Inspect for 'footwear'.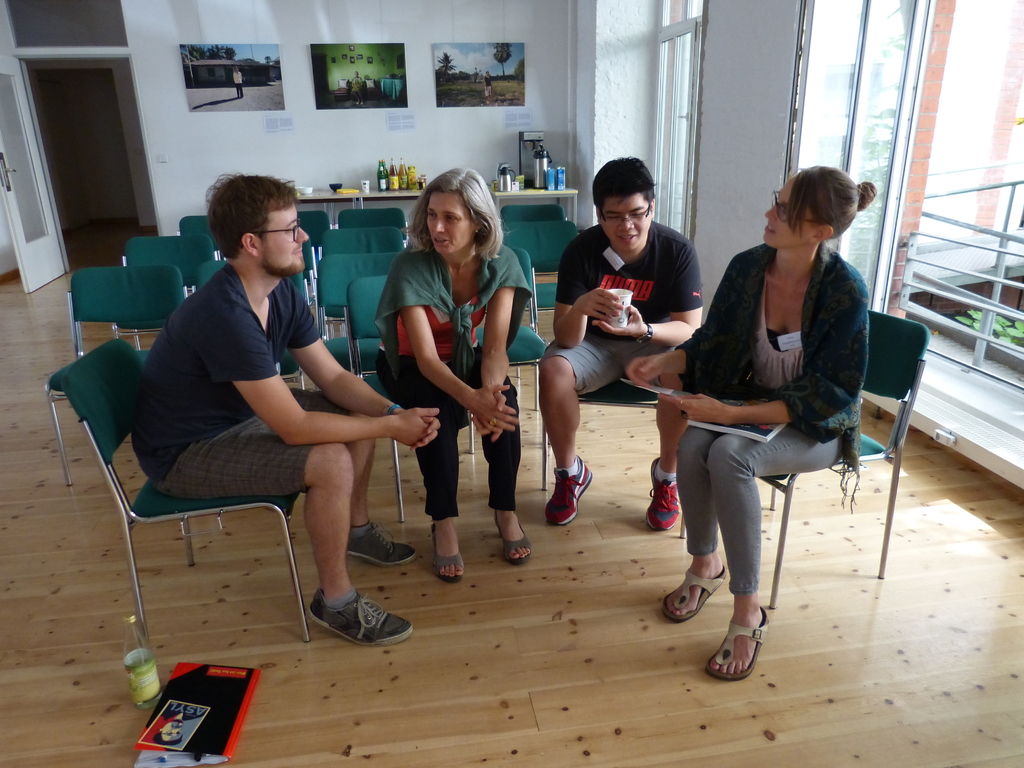
Inspection: 650, 455, 682, 533.
